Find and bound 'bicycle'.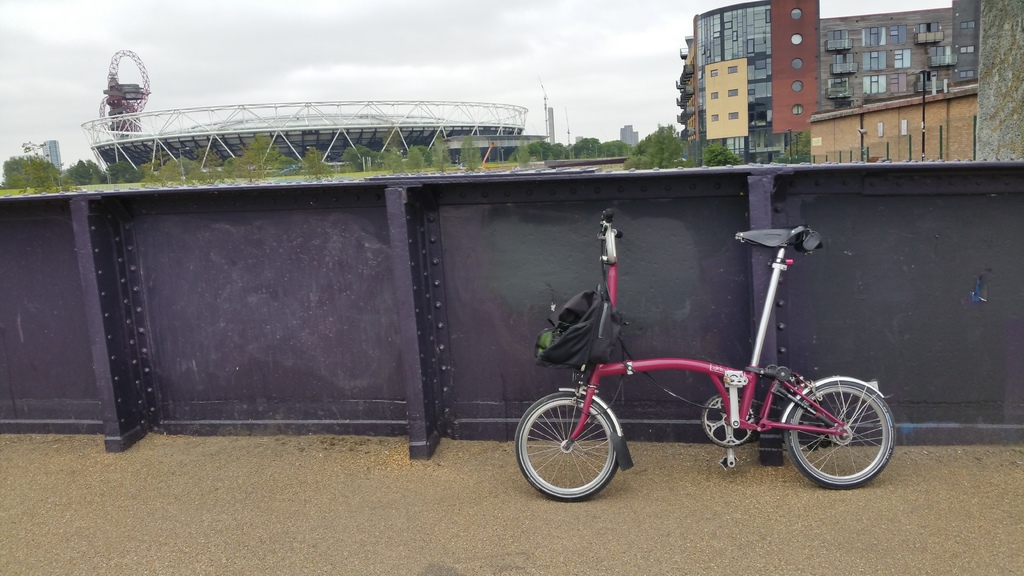
Bound: box=[513, 206, 897, 503].
